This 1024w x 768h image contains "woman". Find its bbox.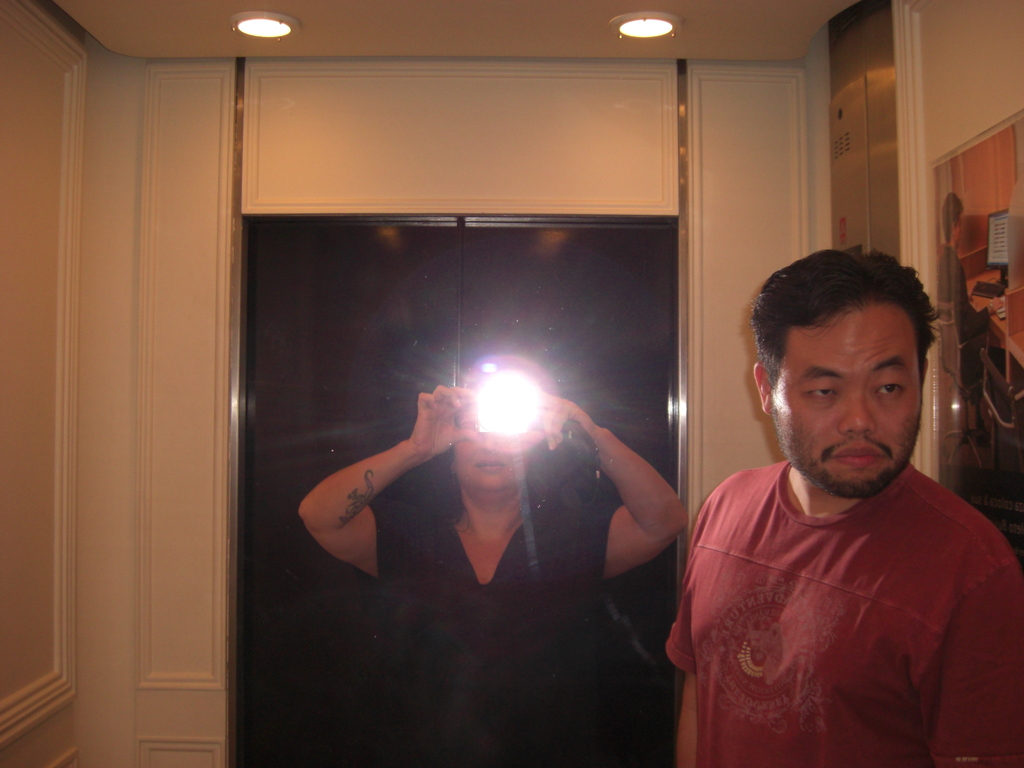
BBox(259, 300, 689, 746).
